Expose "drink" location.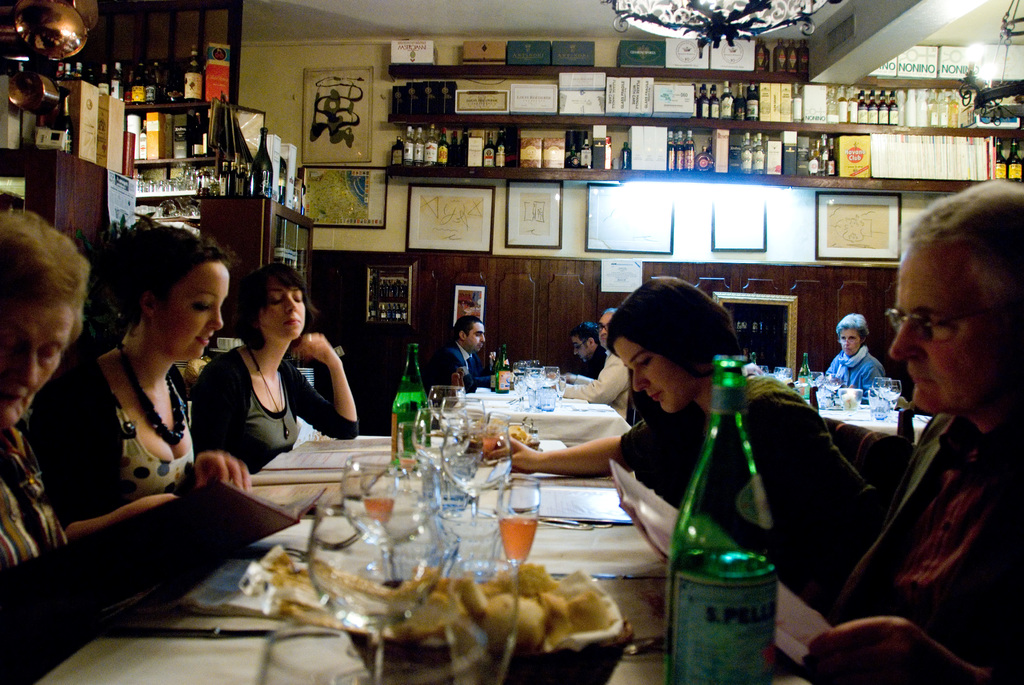
Exposed at (x1=928, y1=91, x2=938, y2=127).
